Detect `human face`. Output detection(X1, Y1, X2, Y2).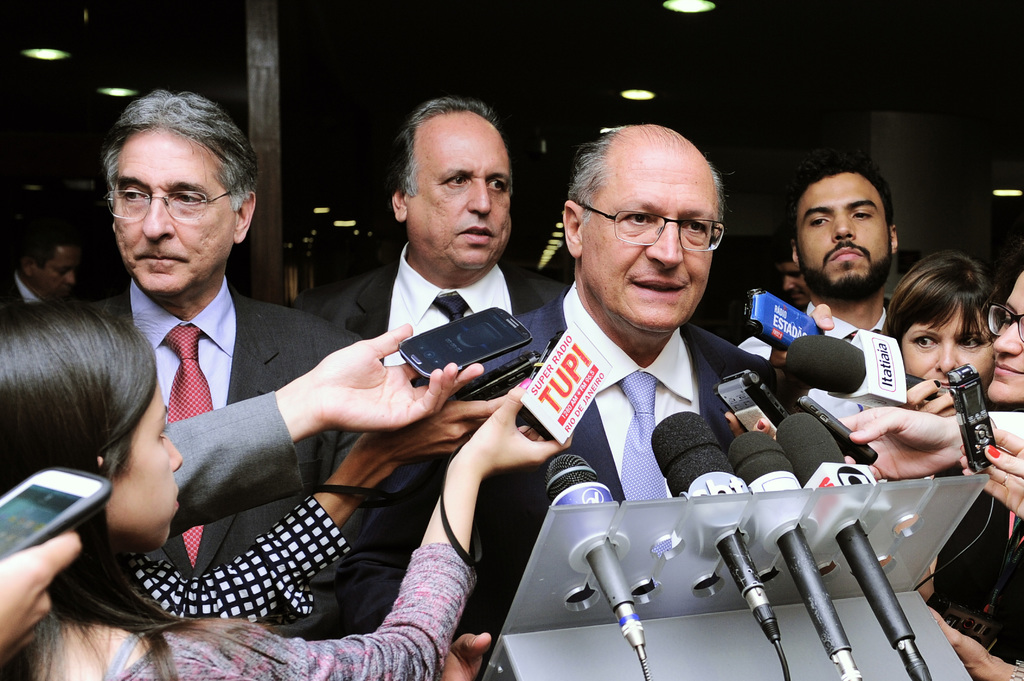
detection(105, 371, 182, 554).
